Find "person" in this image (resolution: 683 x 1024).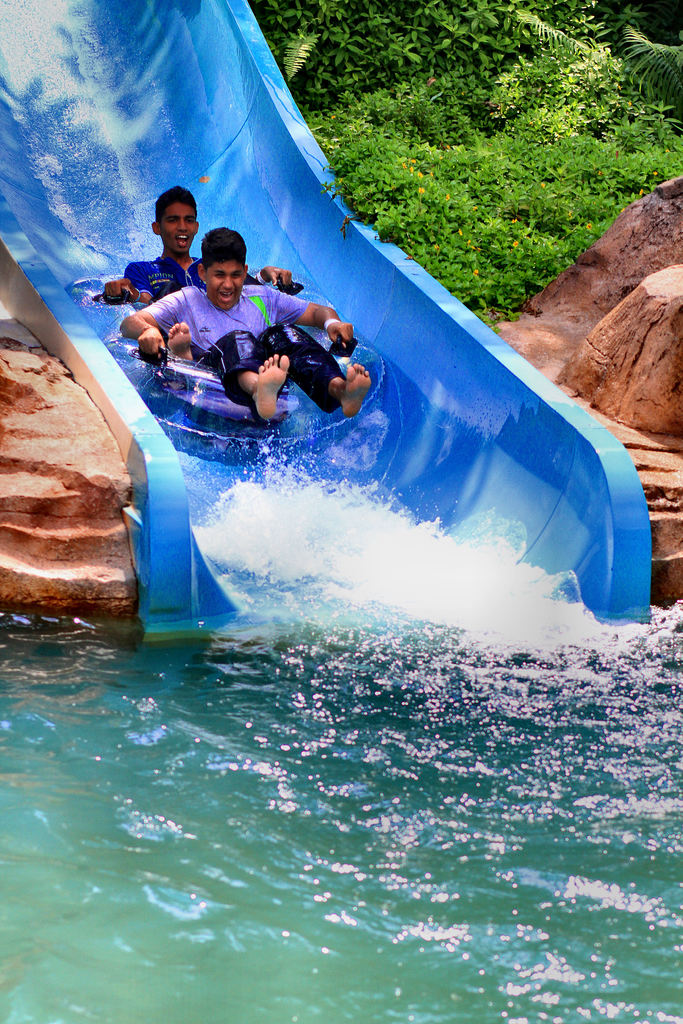
(left=107, top=194, right=324, bottom=330).
